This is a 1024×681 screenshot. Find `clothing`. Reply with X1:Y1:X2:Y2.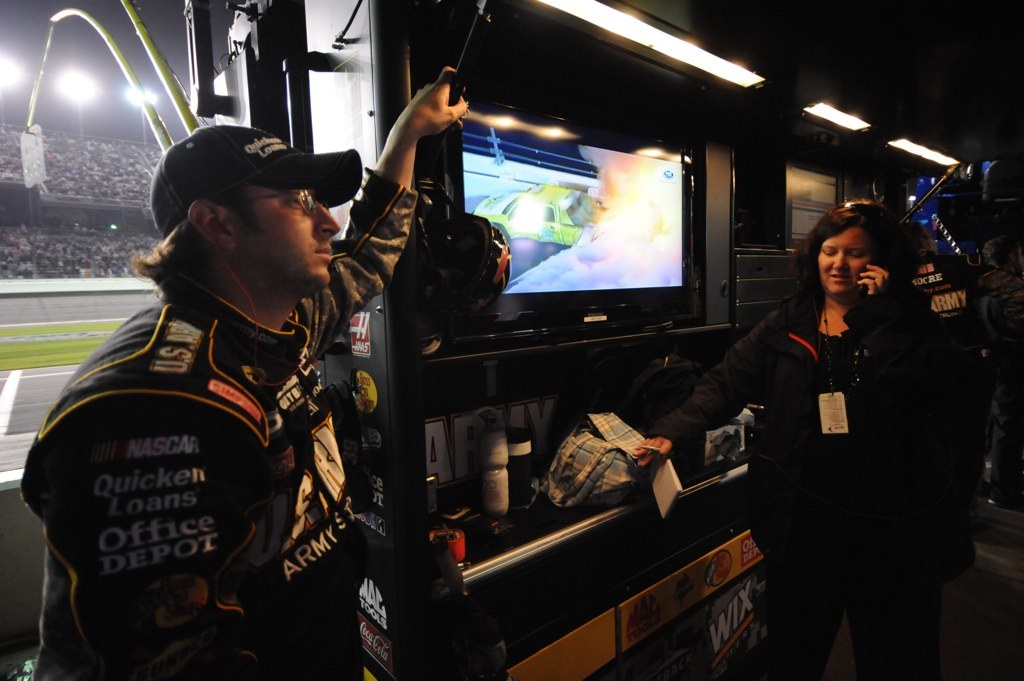
37:213:372:660.
